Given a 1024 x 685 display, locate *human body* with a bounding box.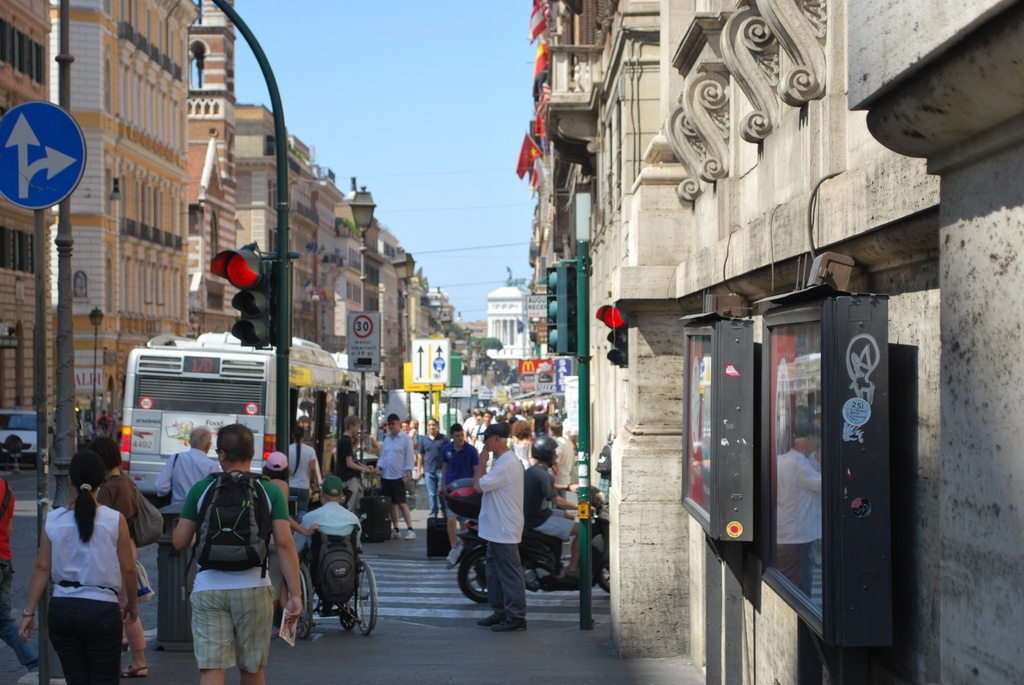
Located: crop(444, 434, 476, 570).
